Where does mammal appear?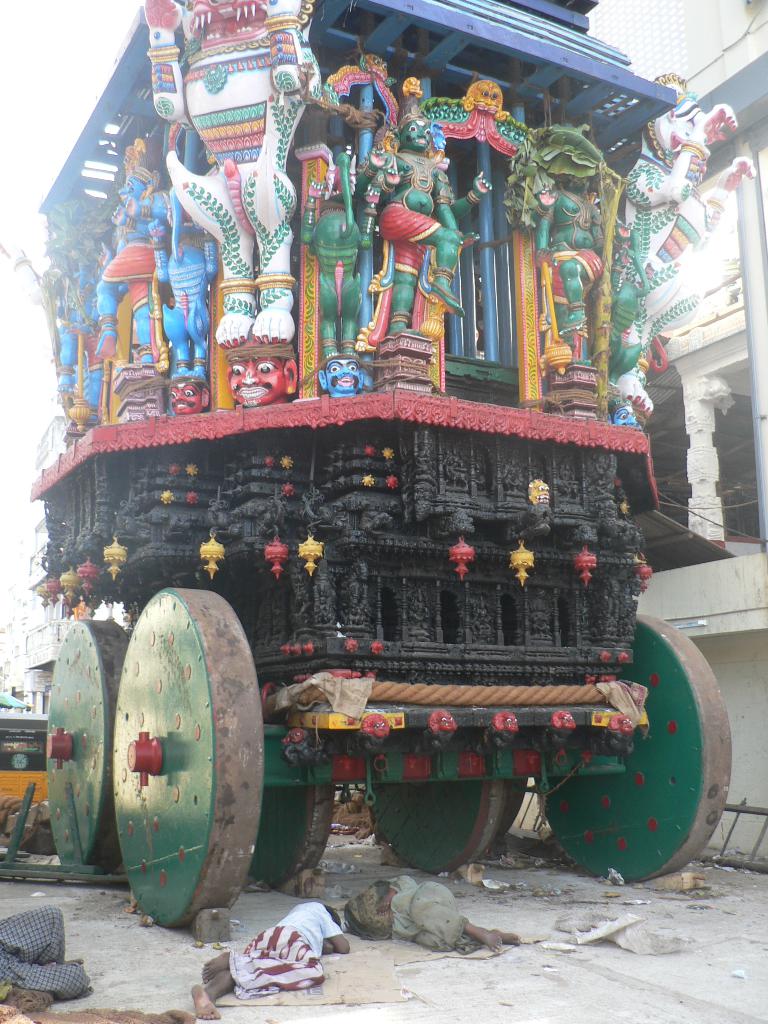
Appears at [602, 68, 760, 413].
